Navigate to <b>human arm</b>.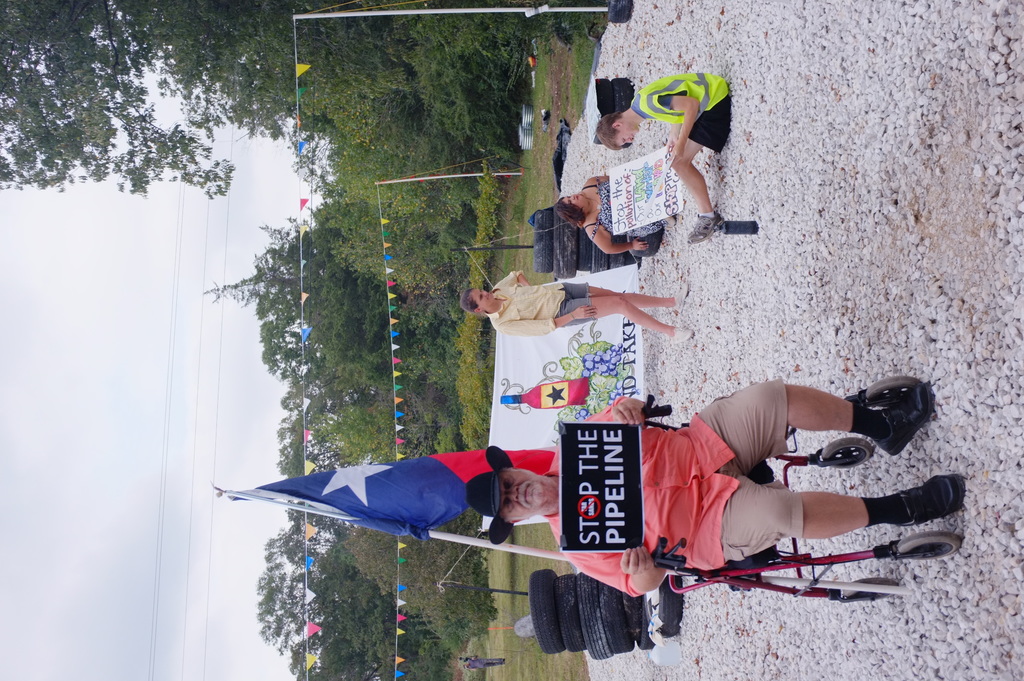
Navigation target: [x1=584, y1=220, x2=652, y2=259].
